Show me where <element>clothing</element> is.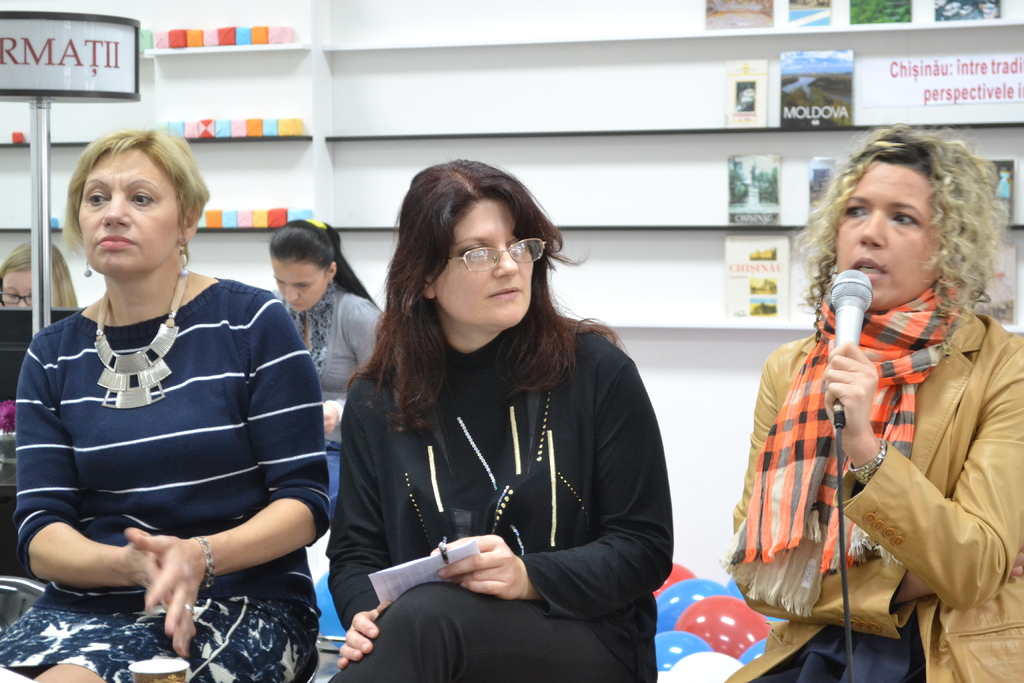
<element>clothing</element> is at Rect(721, 316, 1023, 682).
